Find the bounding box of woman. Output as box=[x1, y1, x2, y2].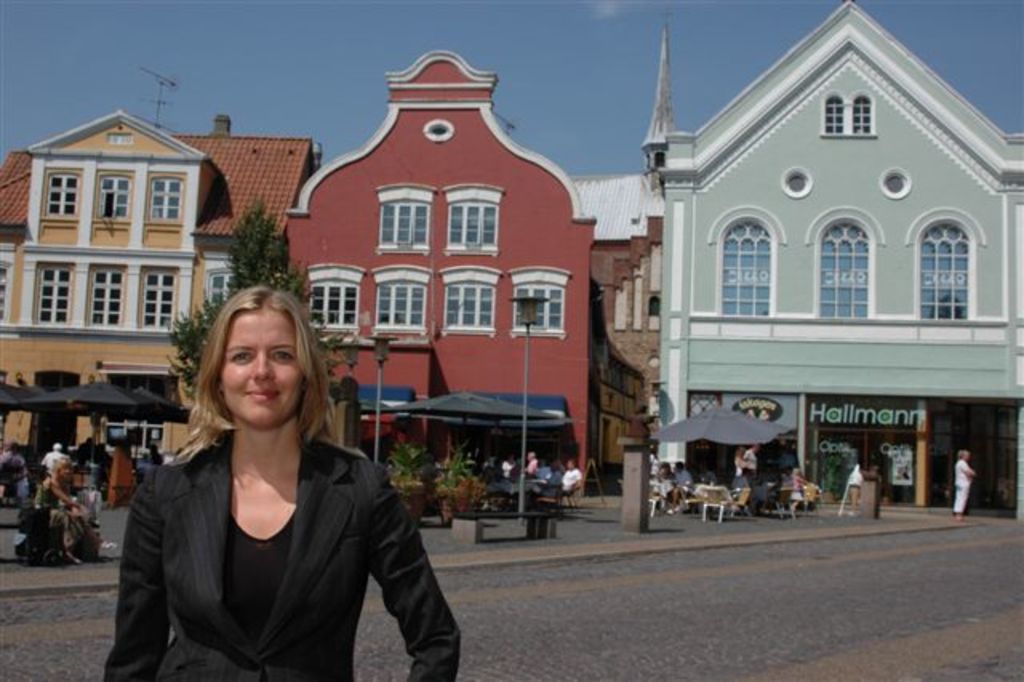
box=[35, 453, 93, 570].
